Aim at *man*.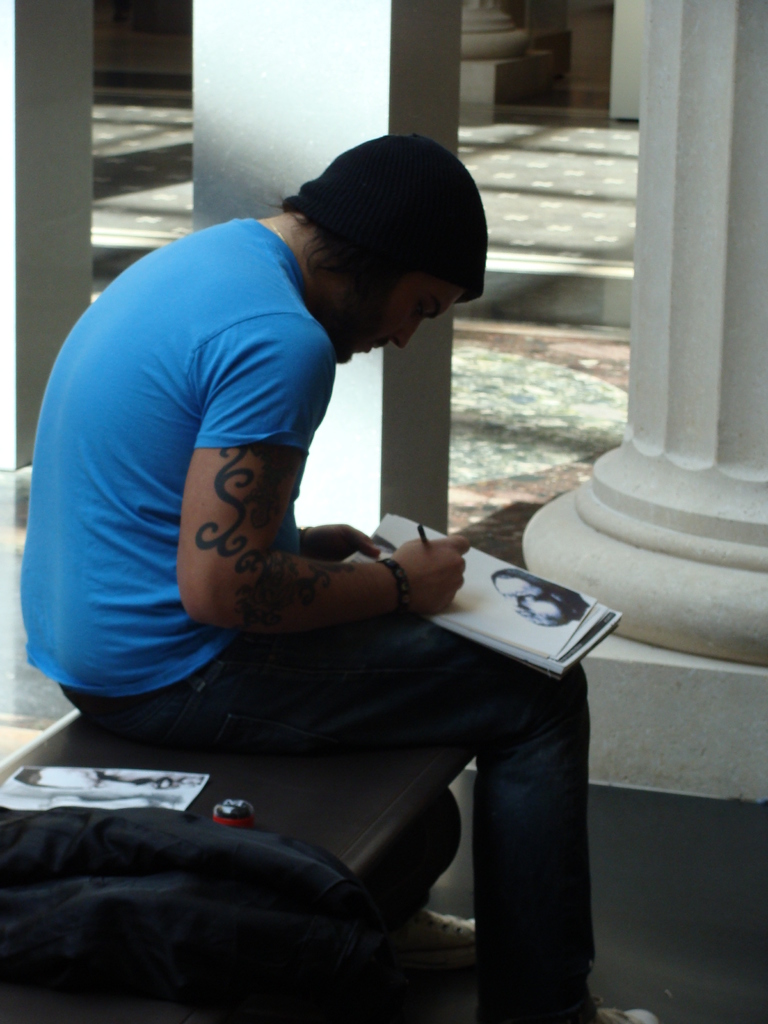
Aimed at select_region(28, 140, 598, 927).
